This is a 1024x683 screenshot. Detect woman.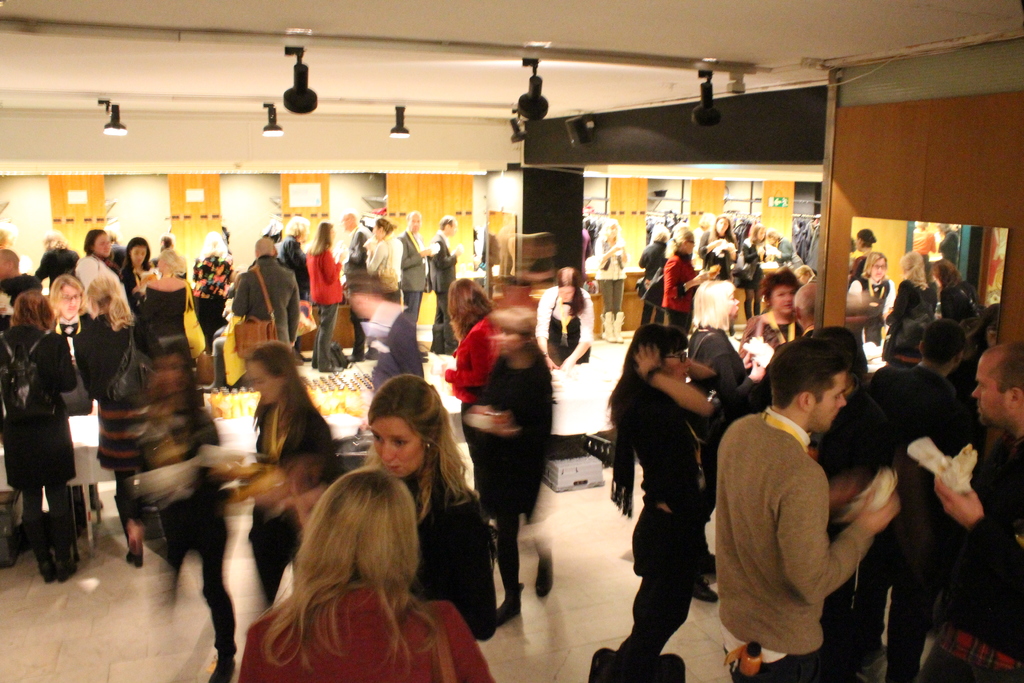
845/248/897/344.
